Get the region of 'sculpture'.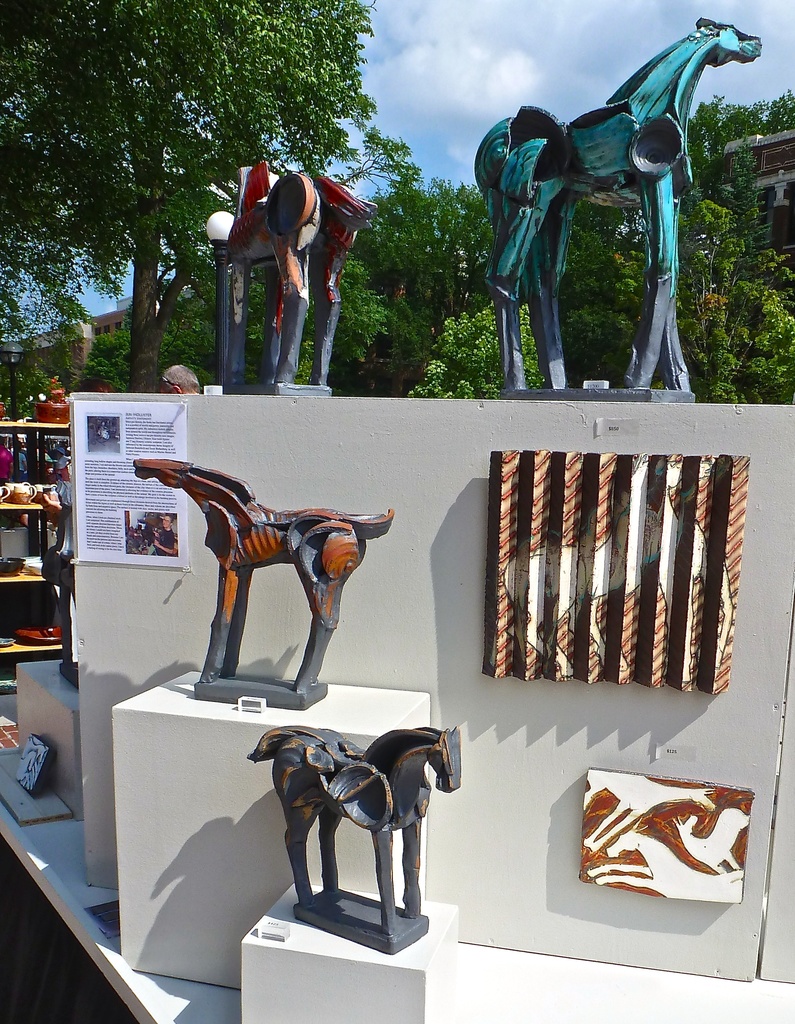
l=132, t=452, r=395, b=722.
